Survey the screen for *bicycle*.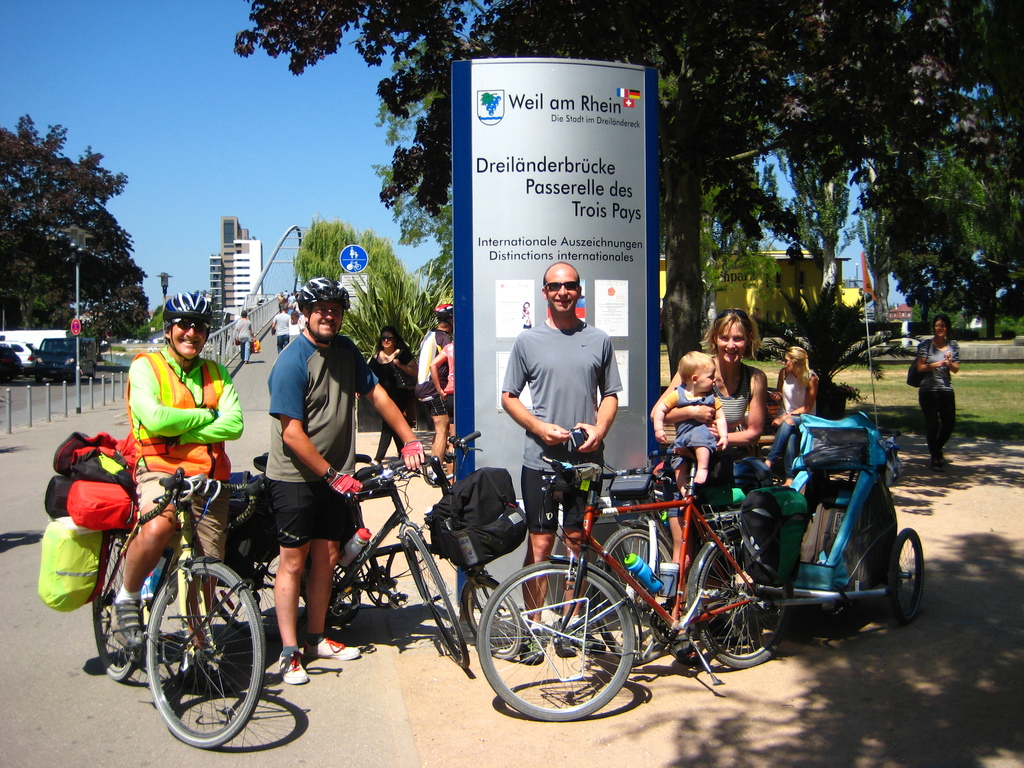
Survey found: x1=202, y1=431, x2=485, y2=643.
